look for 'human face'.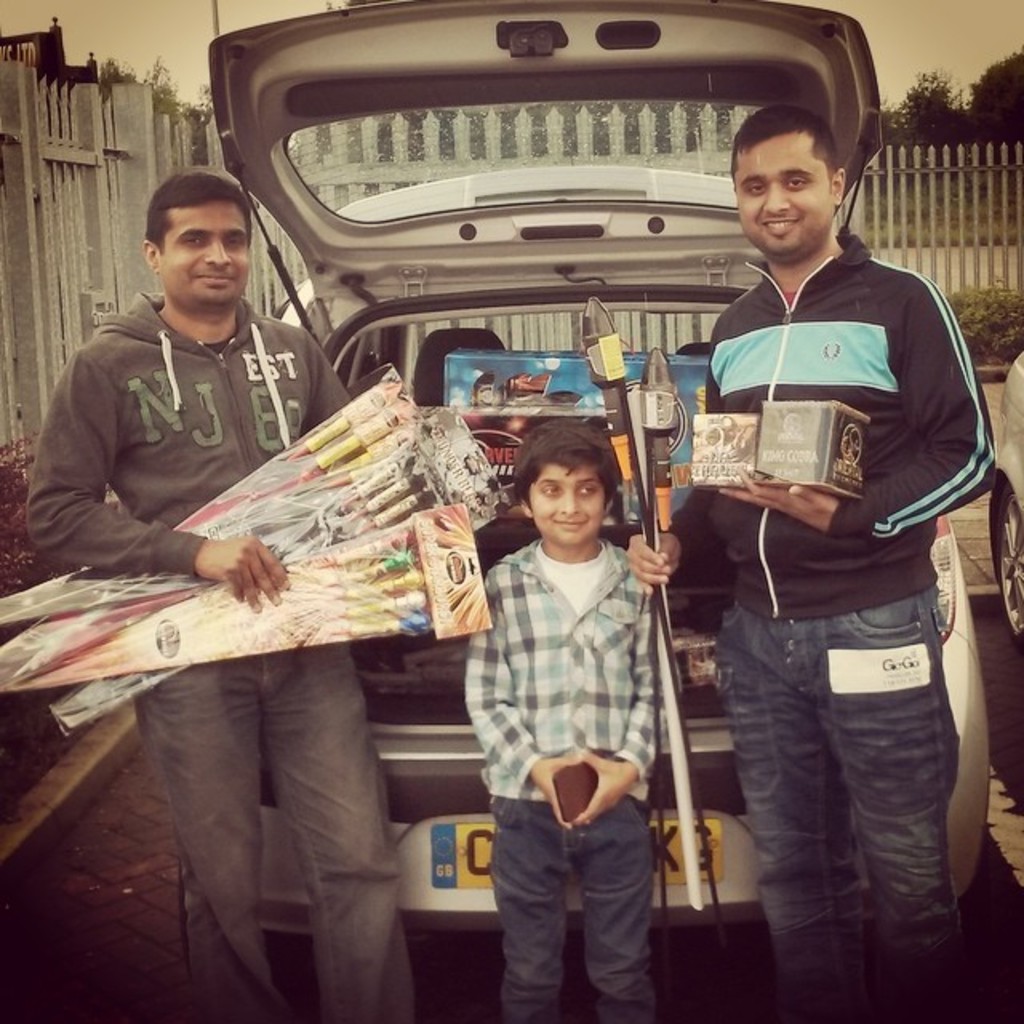
Found: [526, 453, 605, 547].
